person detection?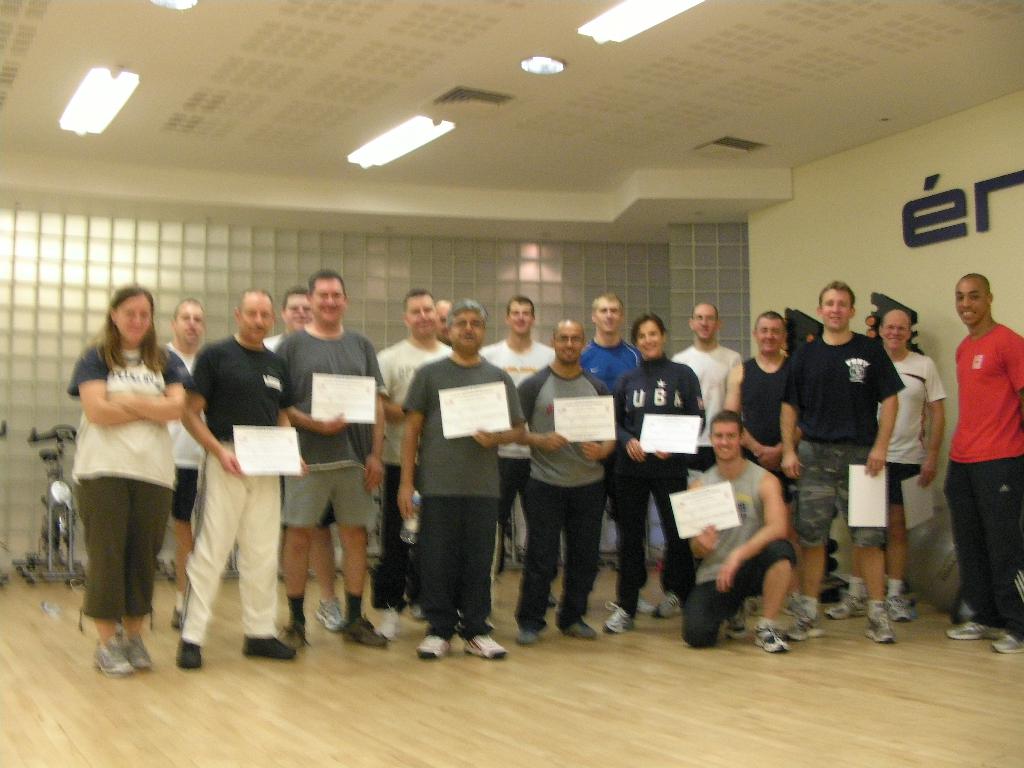
(x1=264, y1=262, x2=385, y2=646)
